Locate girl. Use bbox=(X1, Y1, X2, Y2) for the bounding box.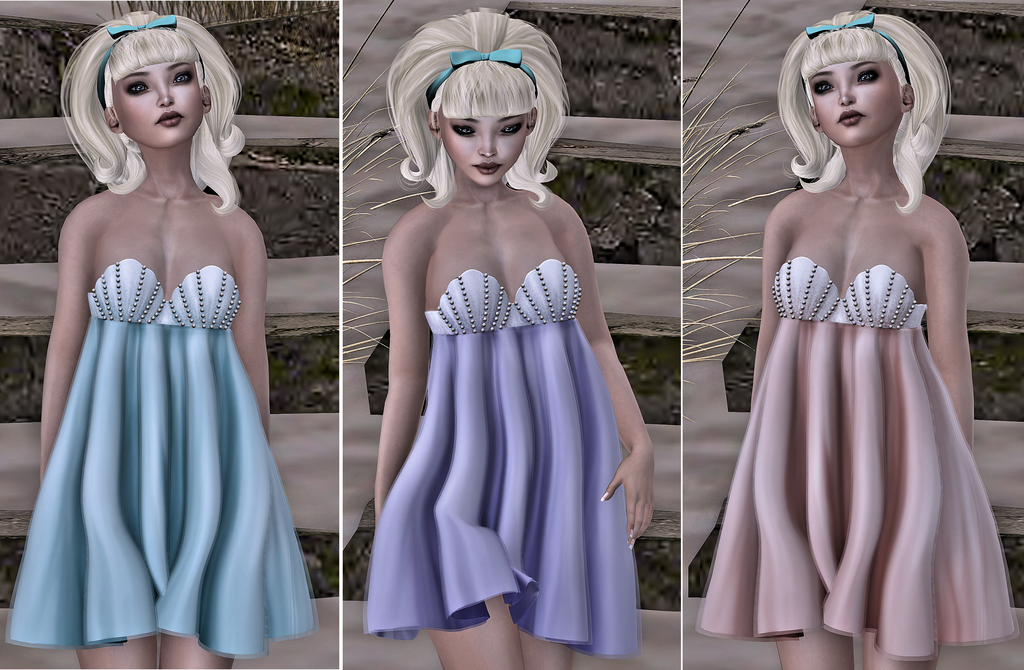
bbox=(697, 6, 1020, 669).
